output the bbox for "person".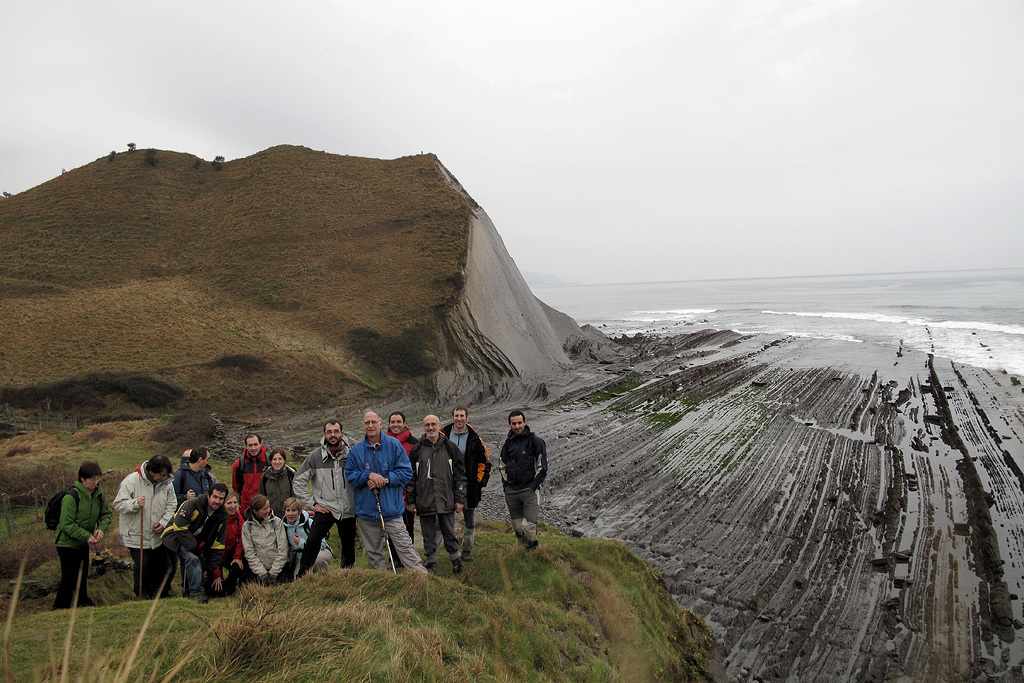
(x1=381, y1=407, x2=418, y2=537).
